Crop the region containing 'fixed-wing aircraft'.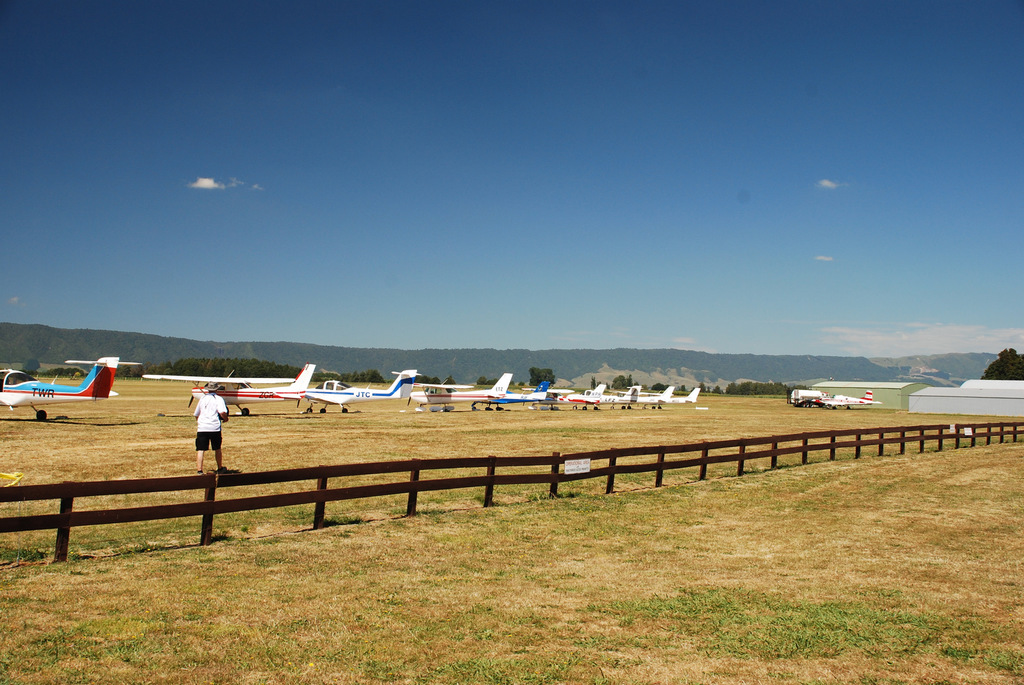
Crop region: box=[409, 363, 511, 409].
